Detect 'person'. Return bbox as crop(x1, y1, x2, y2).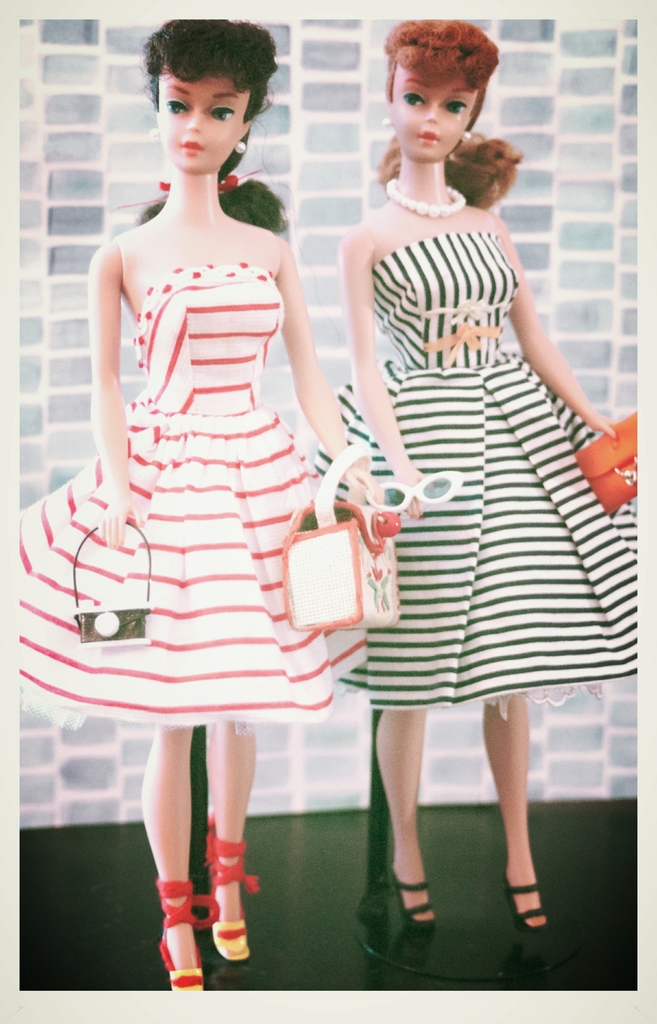
crop(17, 17, 391, 989).
